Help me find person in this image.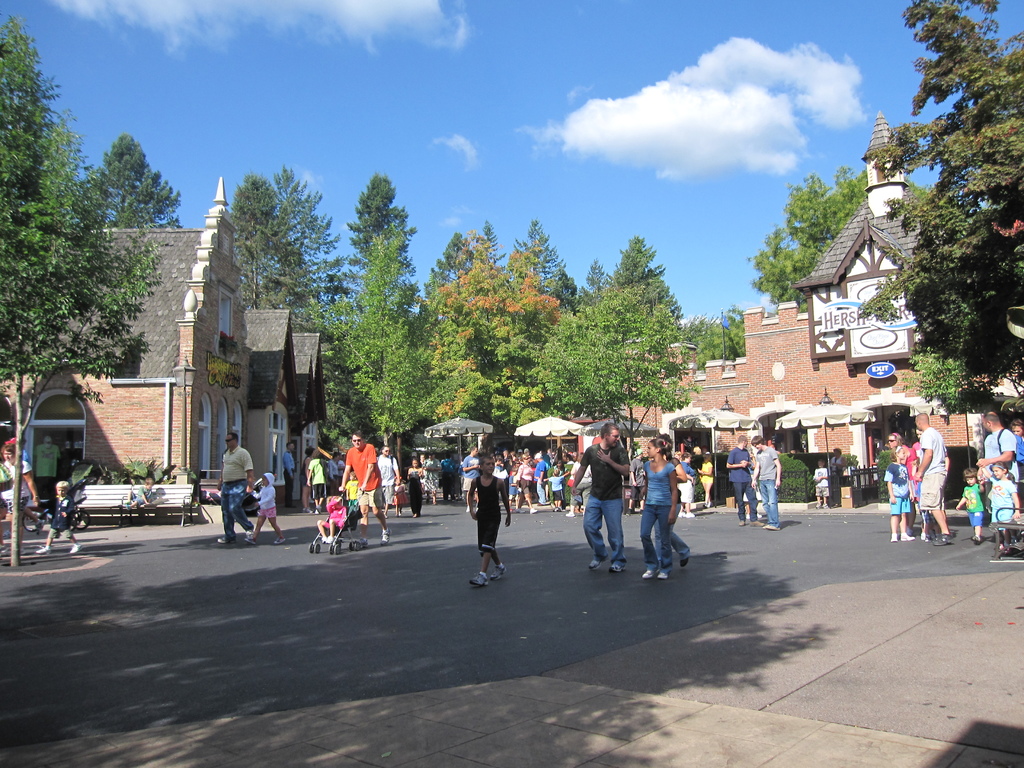
Found it: <box>119,474,156,514</box>.
